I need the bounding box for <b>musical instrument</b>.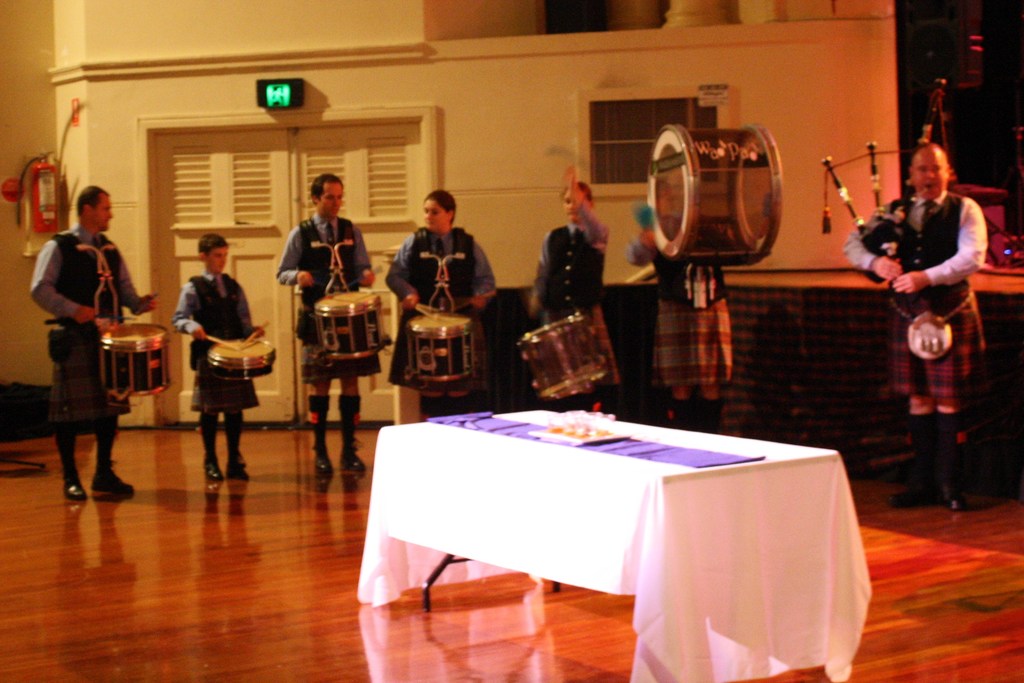
Here it is: bbox(192, 323, 276, 387).
